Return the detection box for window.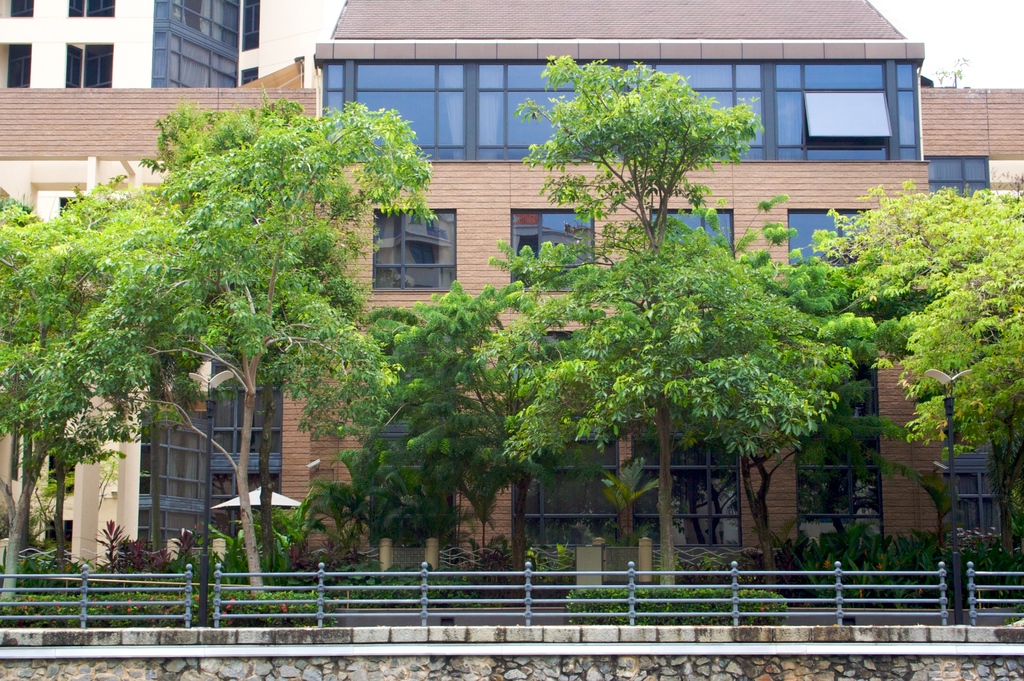
bbox=(237, 66, 262, 85).
